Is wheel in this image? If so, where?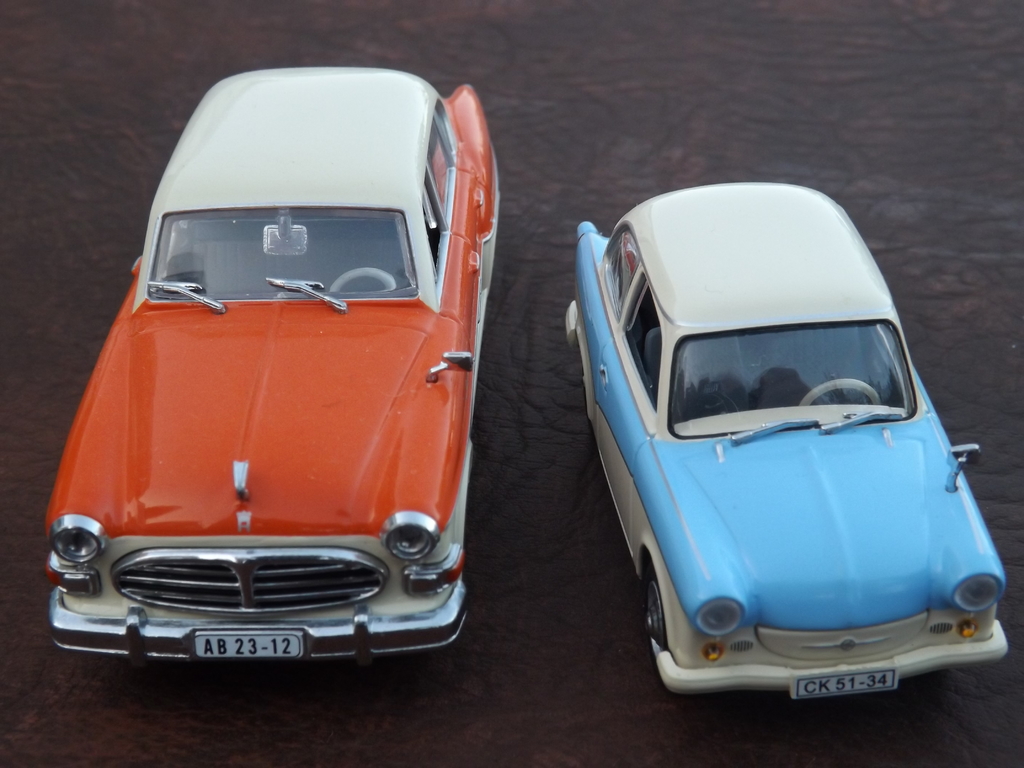
Yes, at <box>325,265,399,295</box>.
